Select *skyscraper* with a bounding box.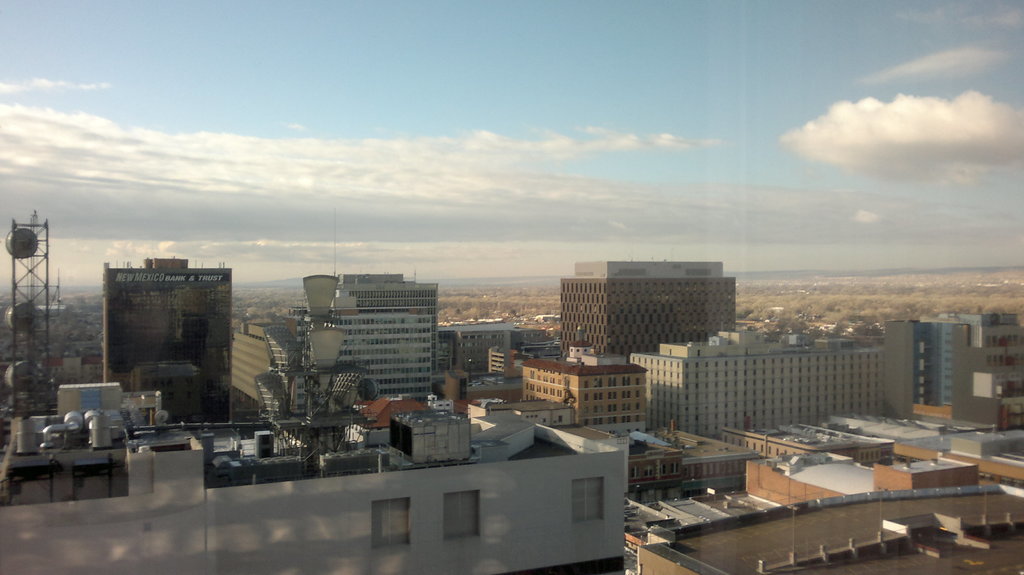
910:311:1023:441.
